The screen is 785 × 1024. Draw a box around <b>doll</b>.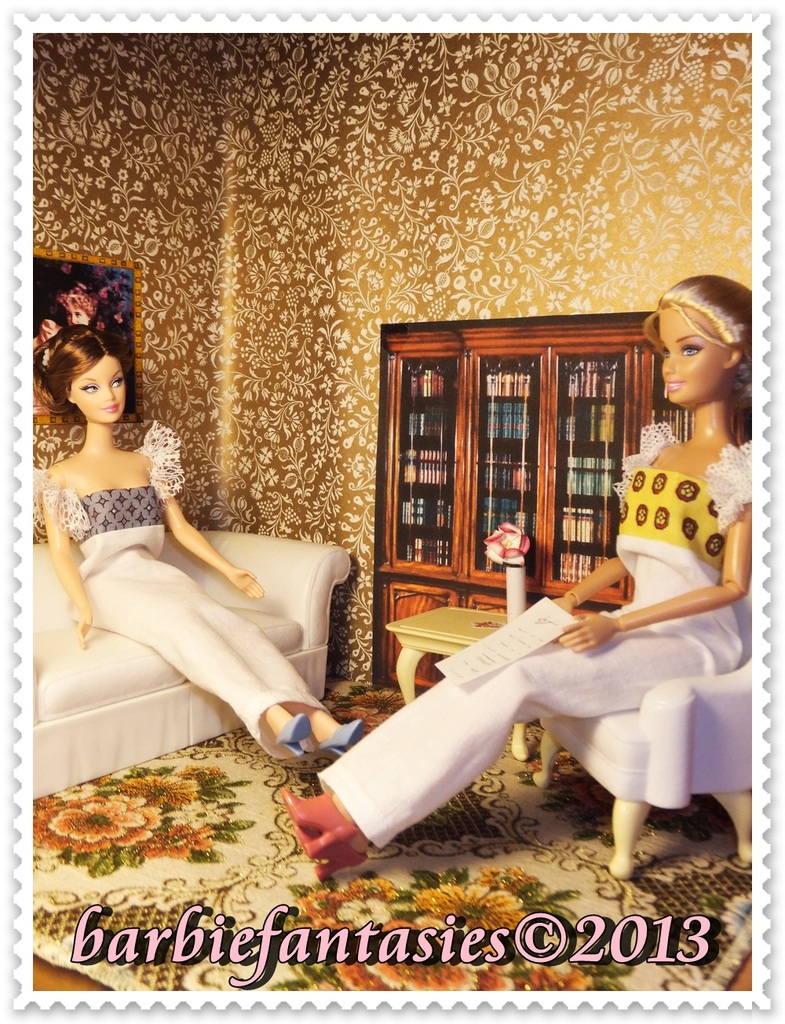
pyautogui.locateOnScreen(13, 330, 347, 761).
